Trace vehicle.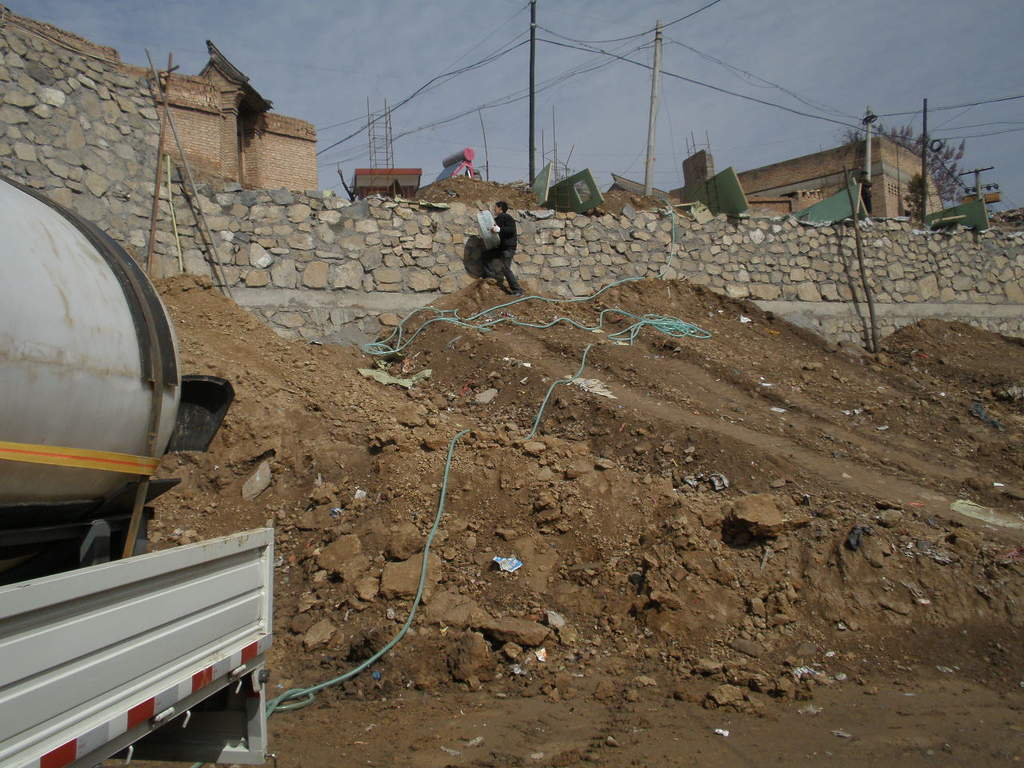
Traced to crop(0, 522, 278, 767).
